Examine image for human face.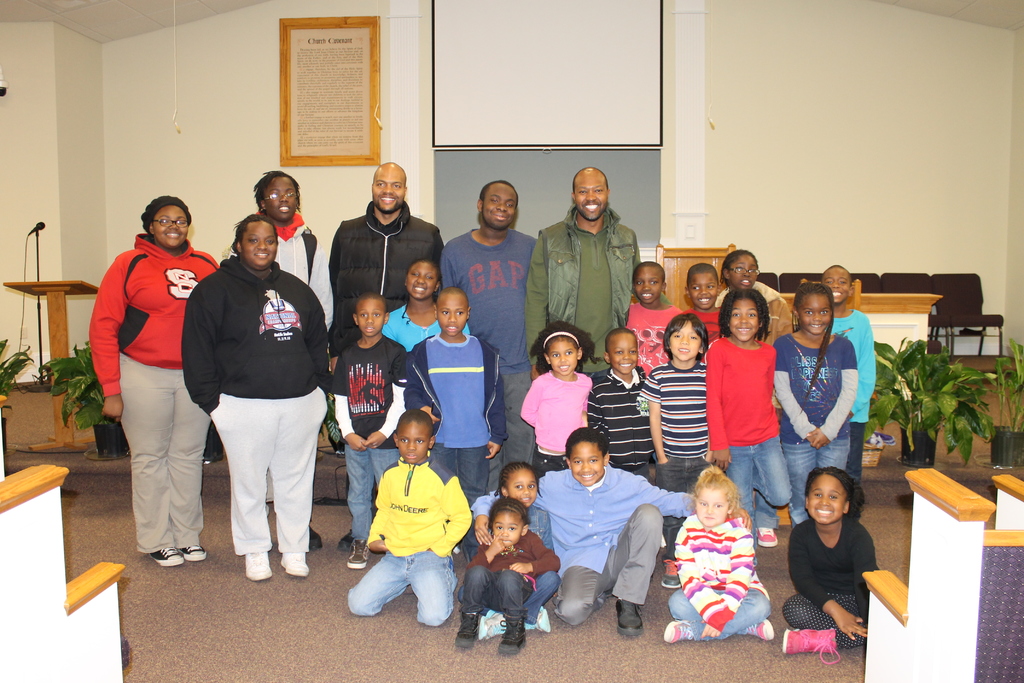
Examination result: BBox(511, 470, 538, 509).
